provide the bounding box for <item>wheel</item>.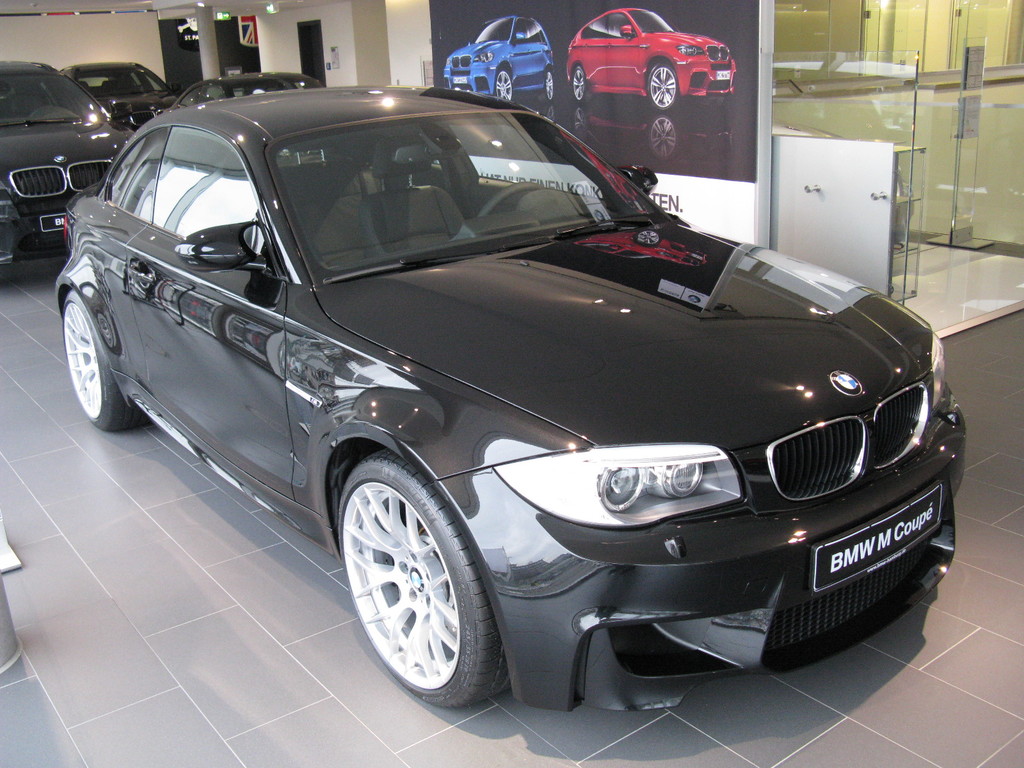
(x1=490, y1=66, x2=514, y2=103).
